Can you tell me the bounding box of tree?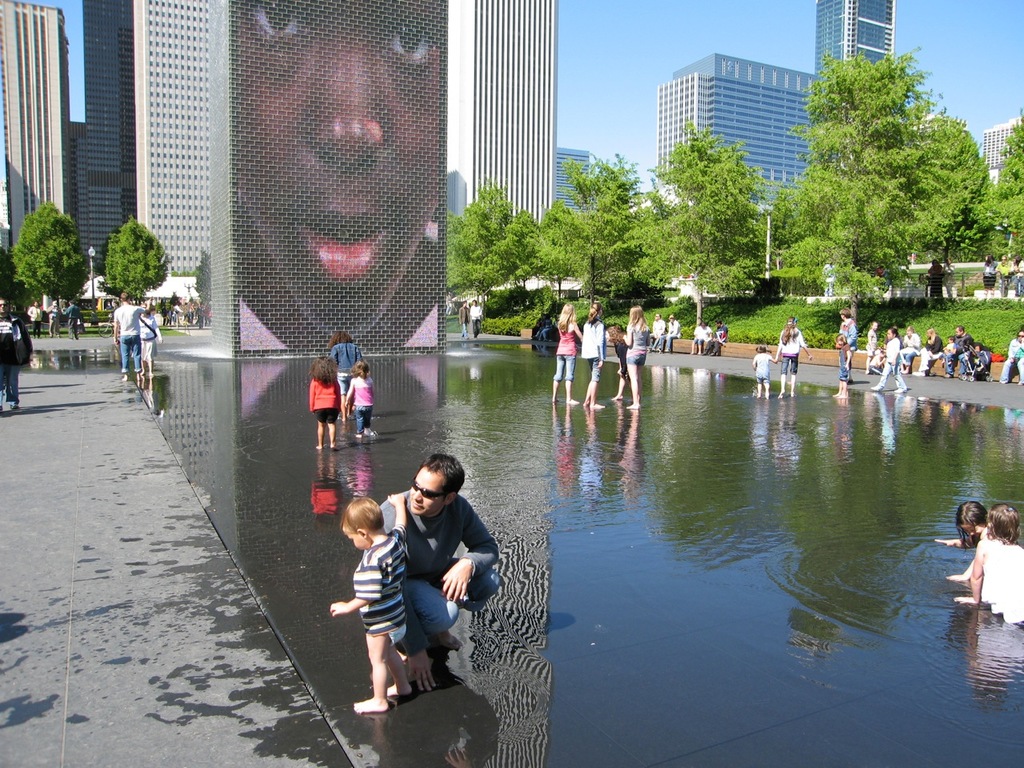
bbox=(15, 207, 86, 323).
